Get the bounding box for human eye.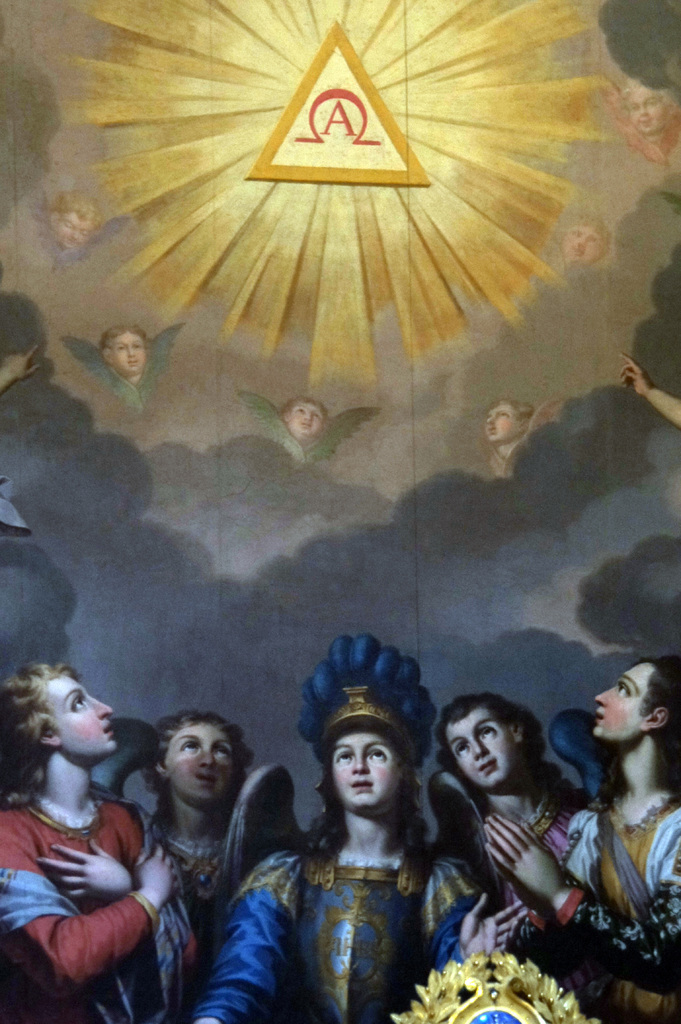
detection(616, 685, 632, 697).
